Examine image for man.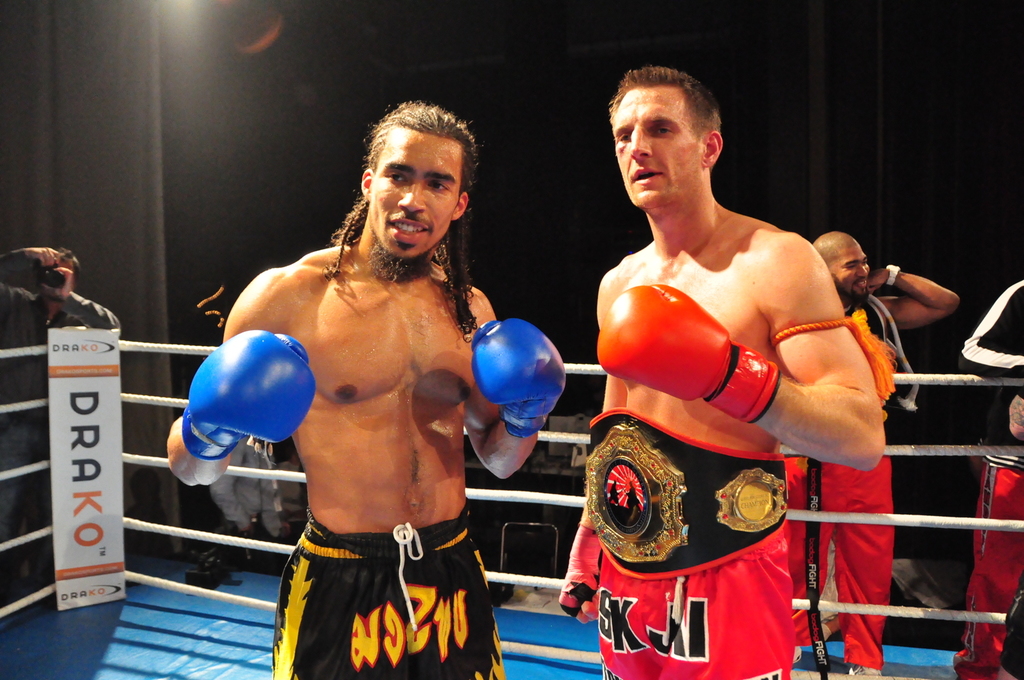
Examination result: Rect(193, 125, 527, 667).
